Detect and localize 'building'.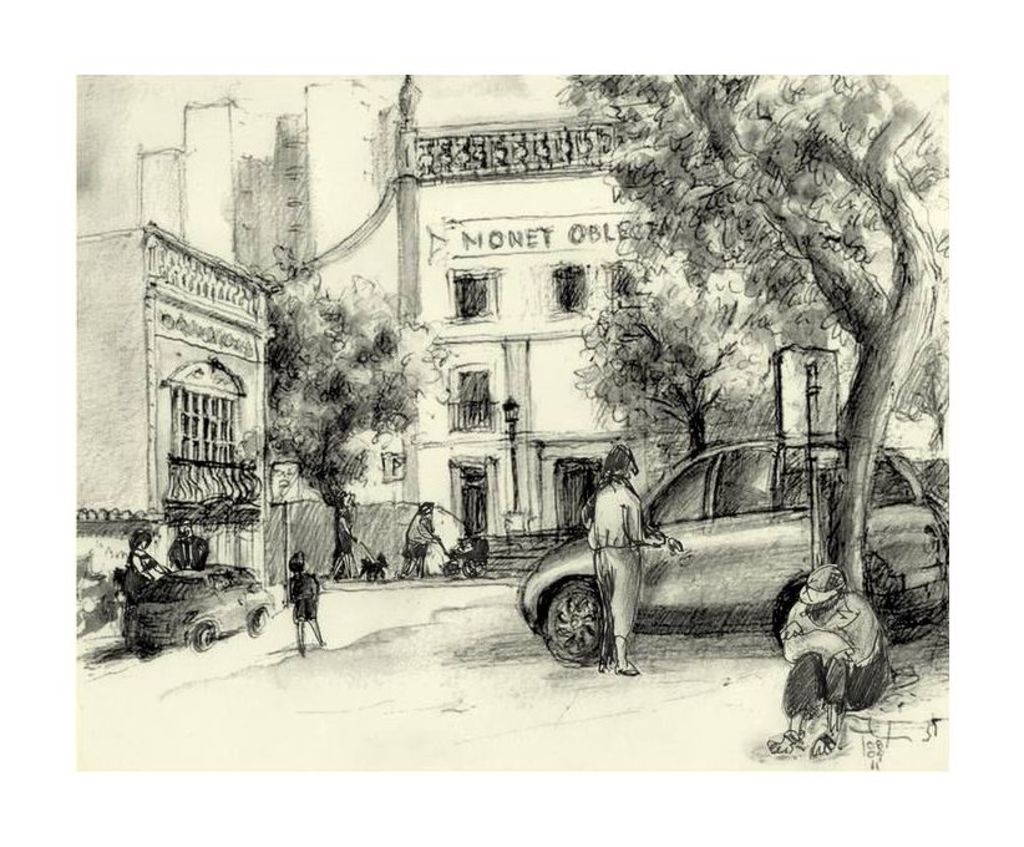
Localized at (left=55, top=228, right=273, bottom=615).
